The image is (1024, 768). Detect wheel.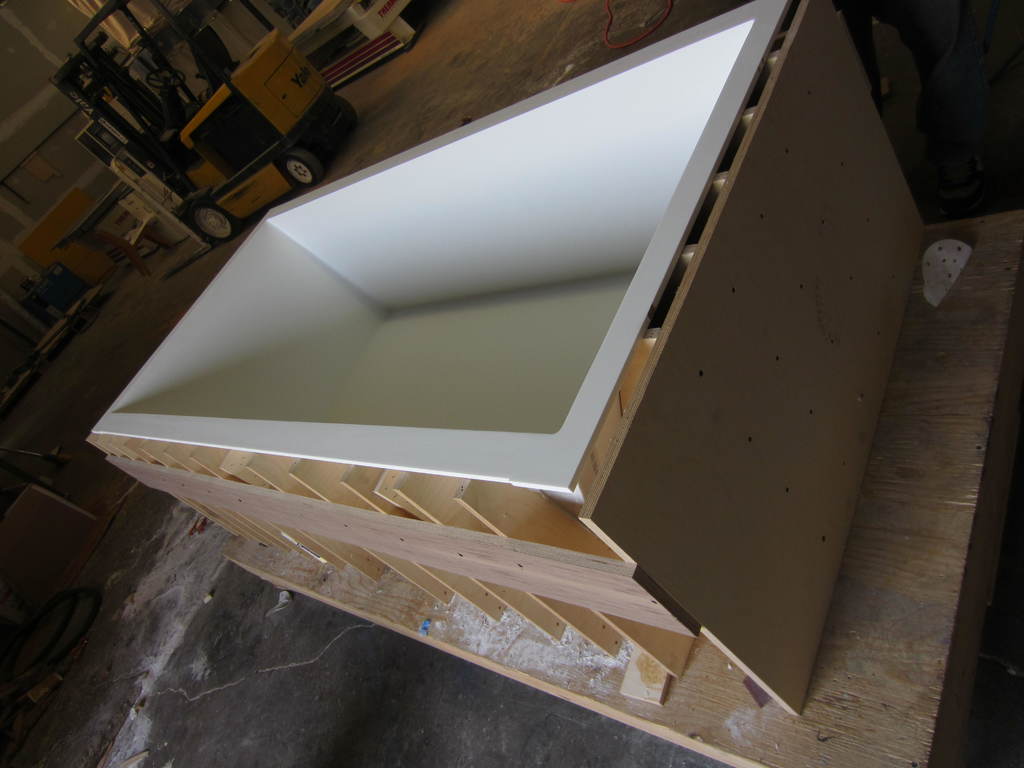
Detection: box(283, 149, 323, 185).
